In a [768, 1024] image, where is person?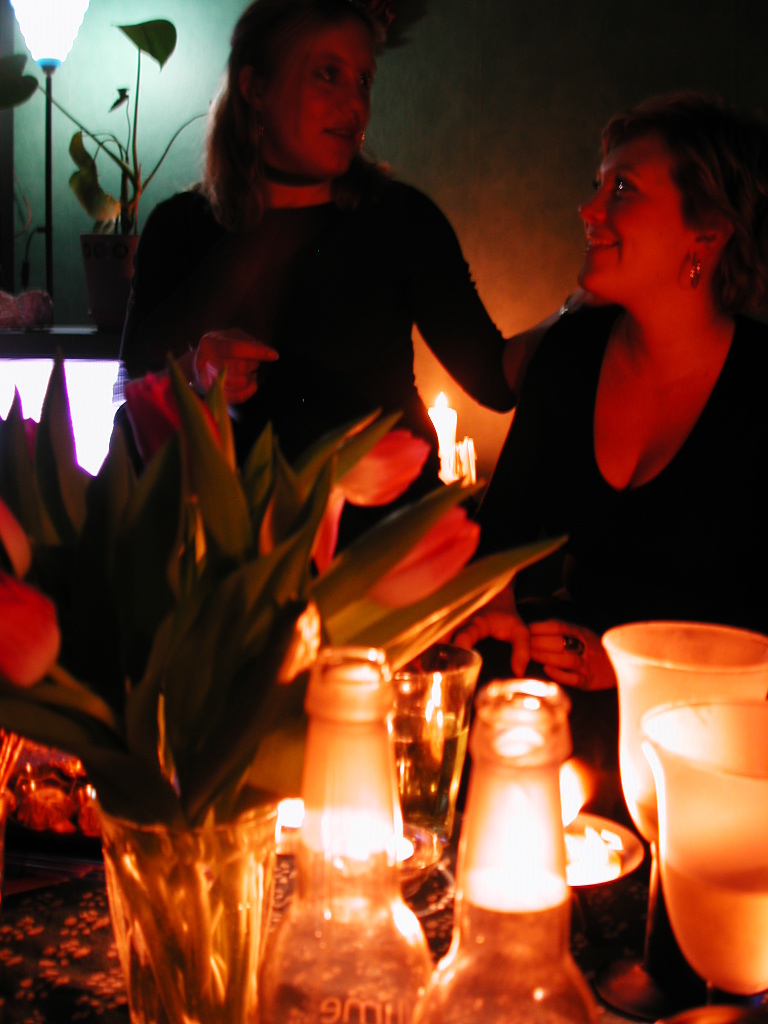
[429, 85, 767, 743].
